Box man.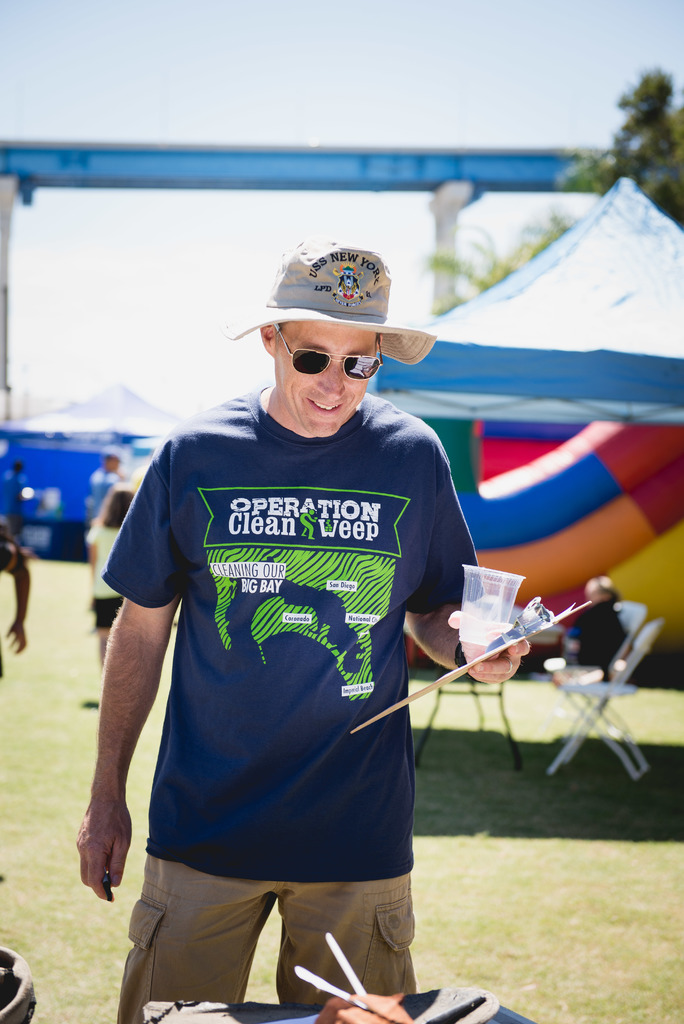
region(79, 238, 494, 1023).
